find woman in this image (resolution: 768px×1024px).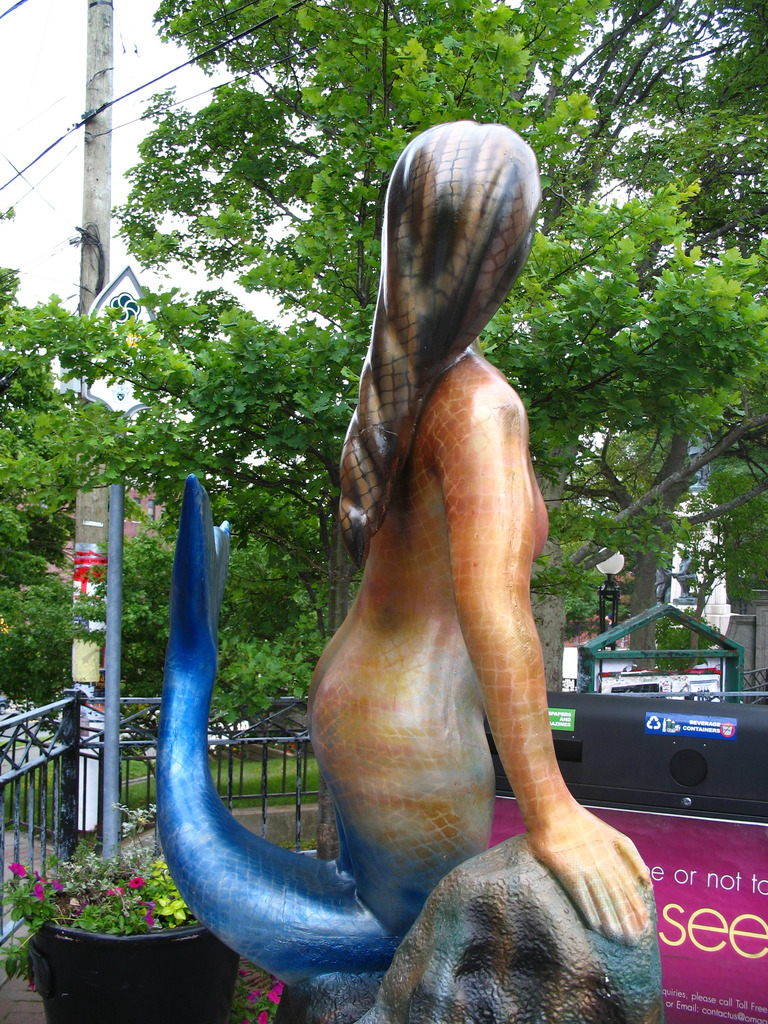
(left=275, top=52, right=611, bottom=1012).
